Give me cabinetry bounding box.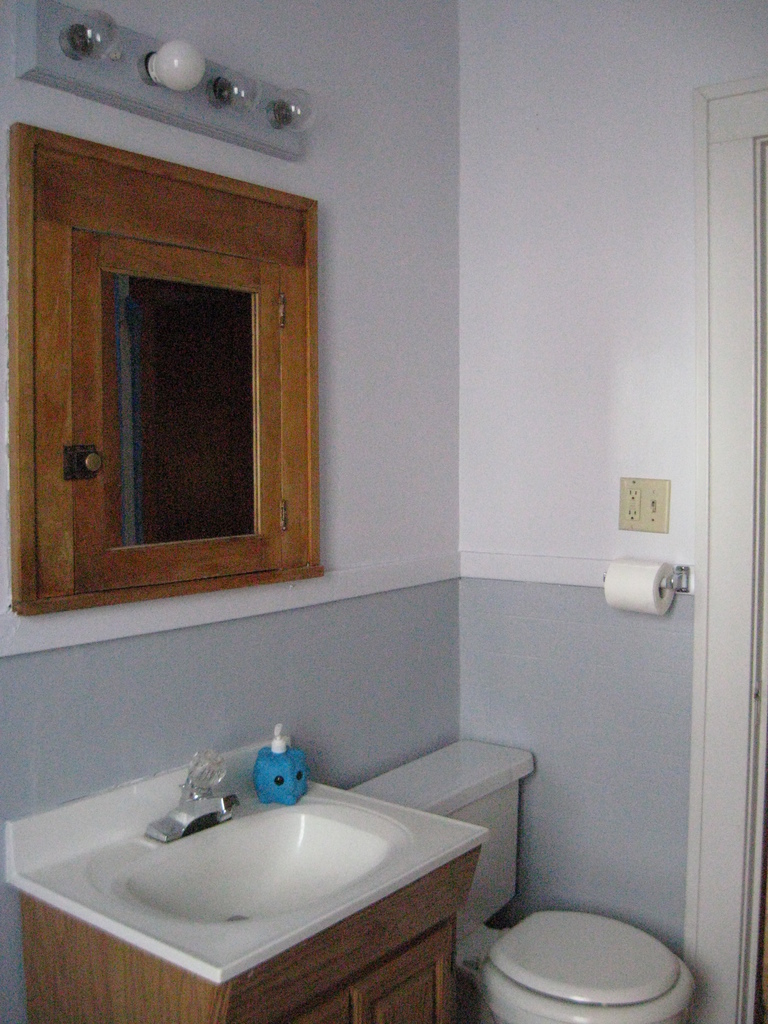
l=17, t=852, r=479, b=1023.
